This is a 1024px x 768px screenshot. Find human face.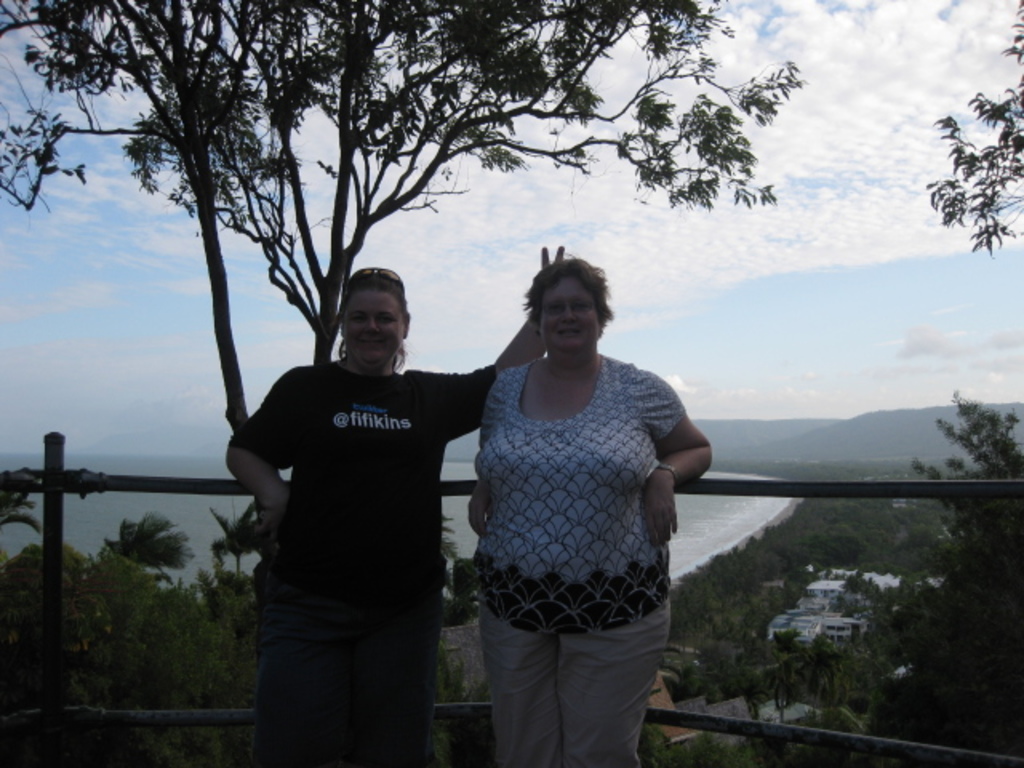
Bounding box: pyautogui.locateOnScreen(344, 294, 402, 363).
